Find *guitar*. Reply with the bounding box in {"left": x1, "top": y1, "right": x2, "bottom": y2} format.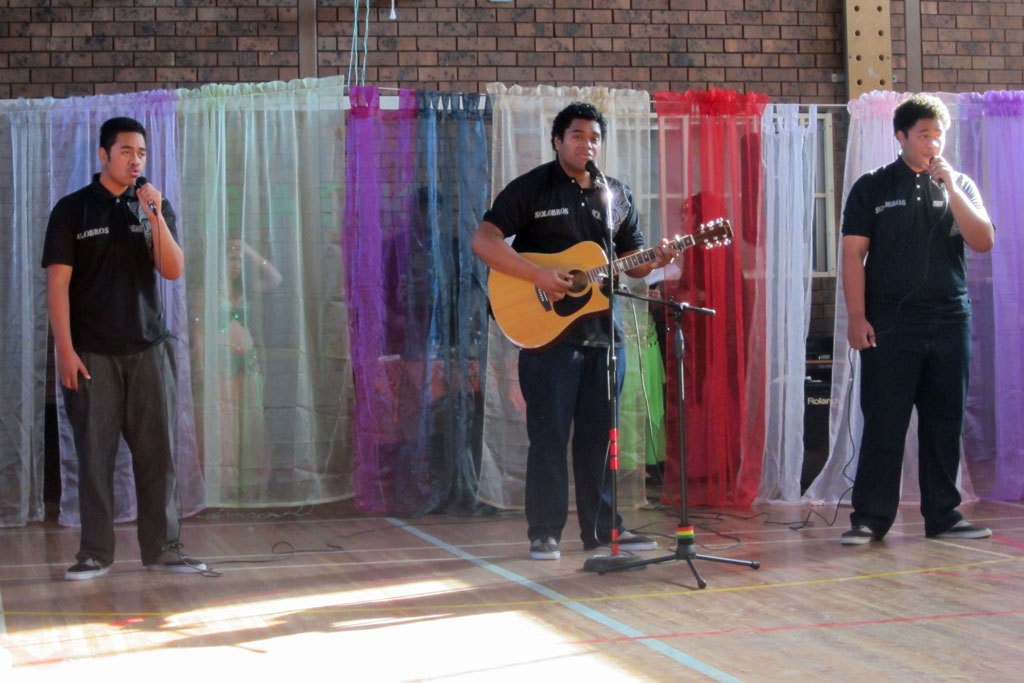
{"left": 485, "top": 218, "right": 737, "bottom": 355}.
